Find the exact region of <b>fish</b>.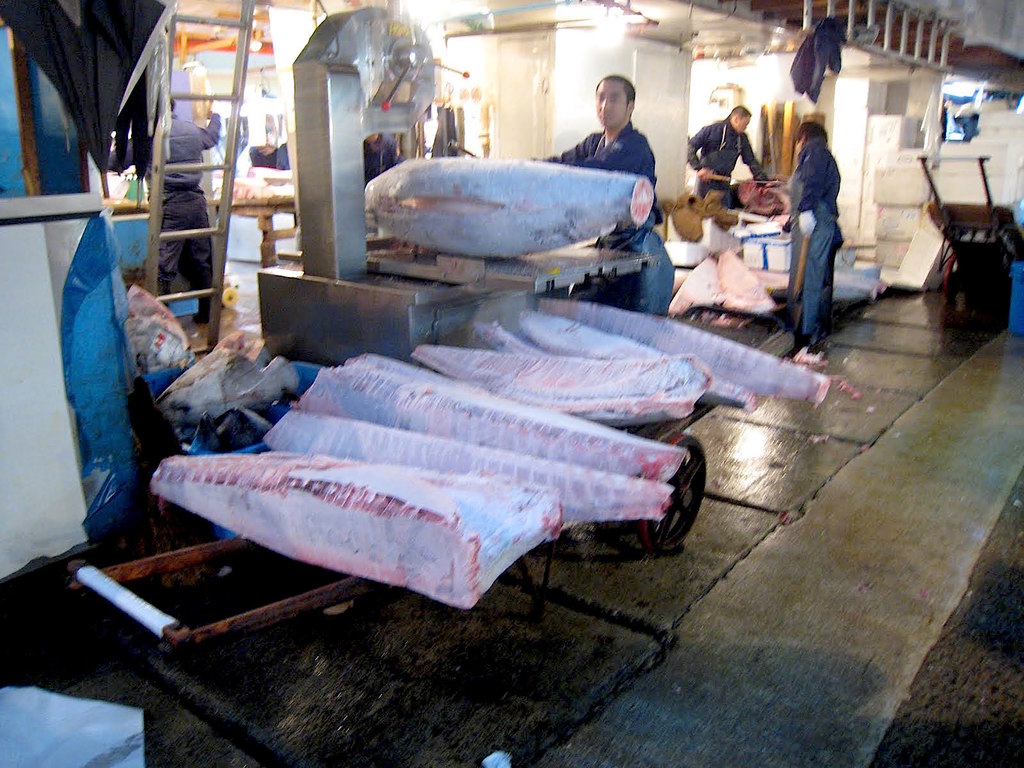
Exact region: BBox(147, 448, 564, 611).
